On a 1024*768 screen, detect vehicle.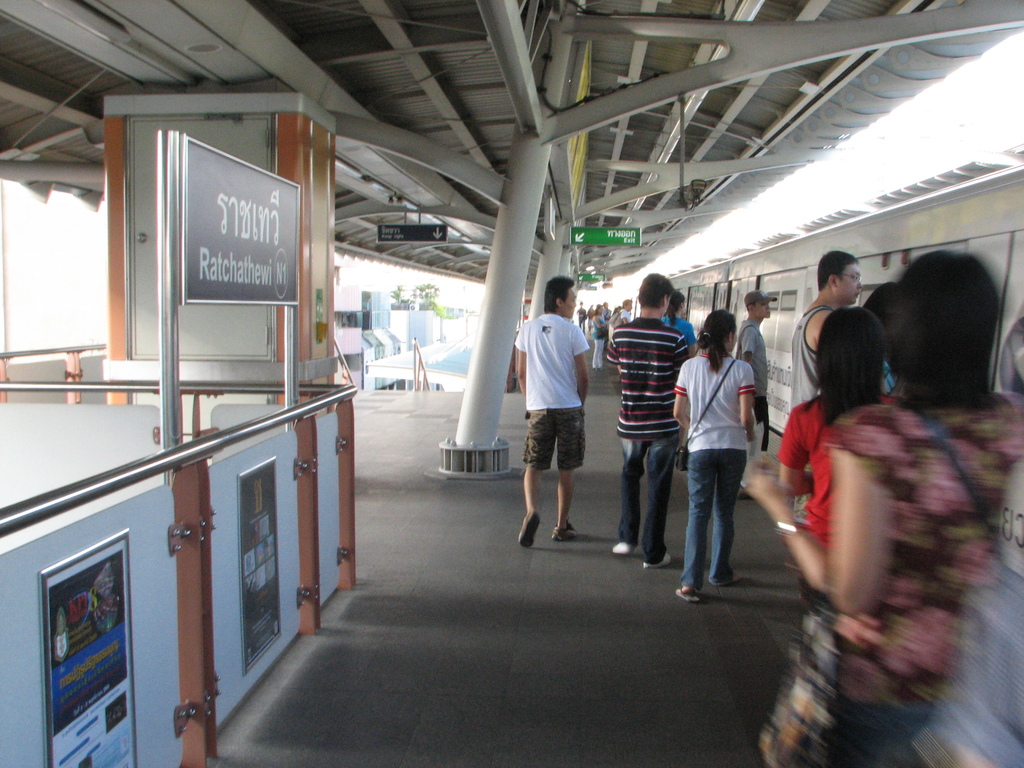
left=630, top=164, right=1023, bottom=733.
